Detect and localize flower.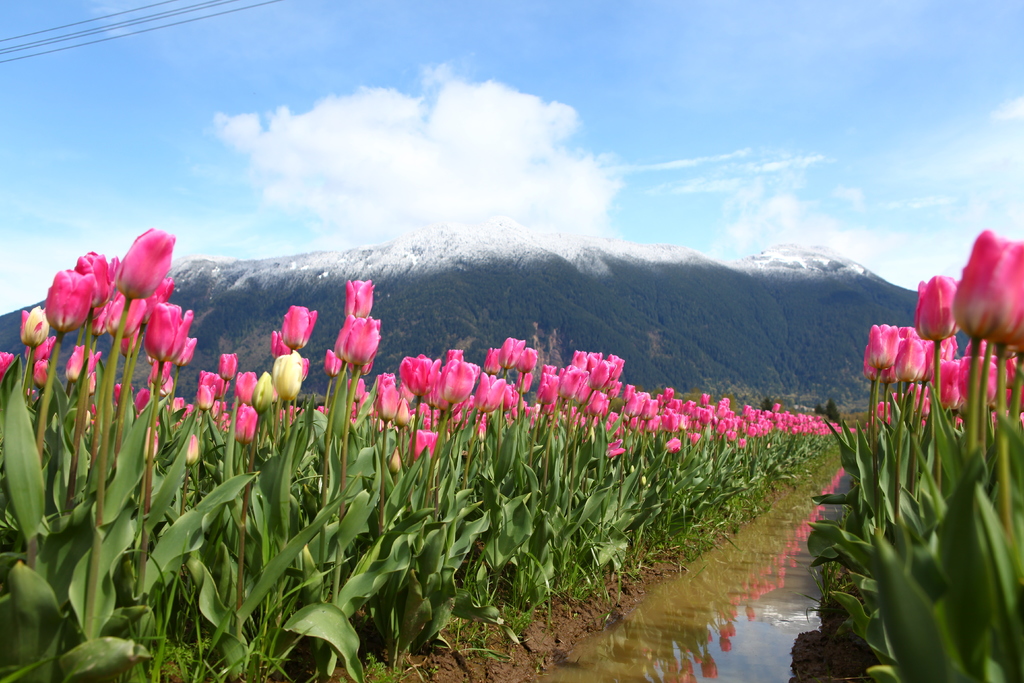
Localized at BBox(206, 272, 390, 466).
